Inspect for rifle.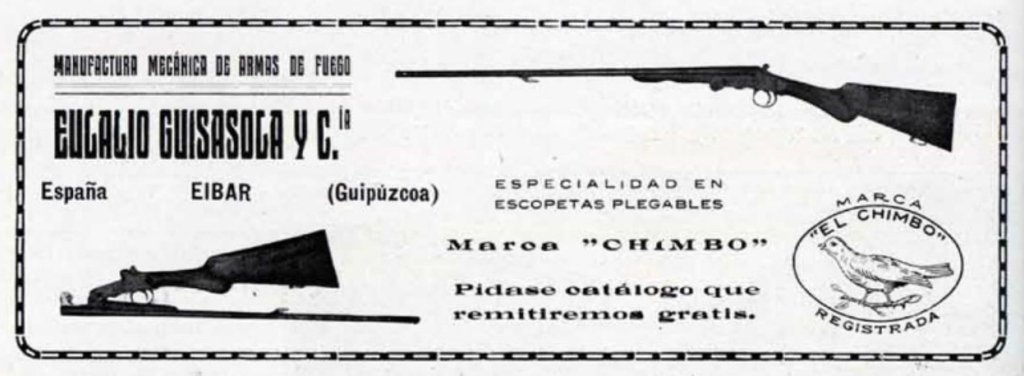
Inspection: BBox(396, 61, 962, 154).
